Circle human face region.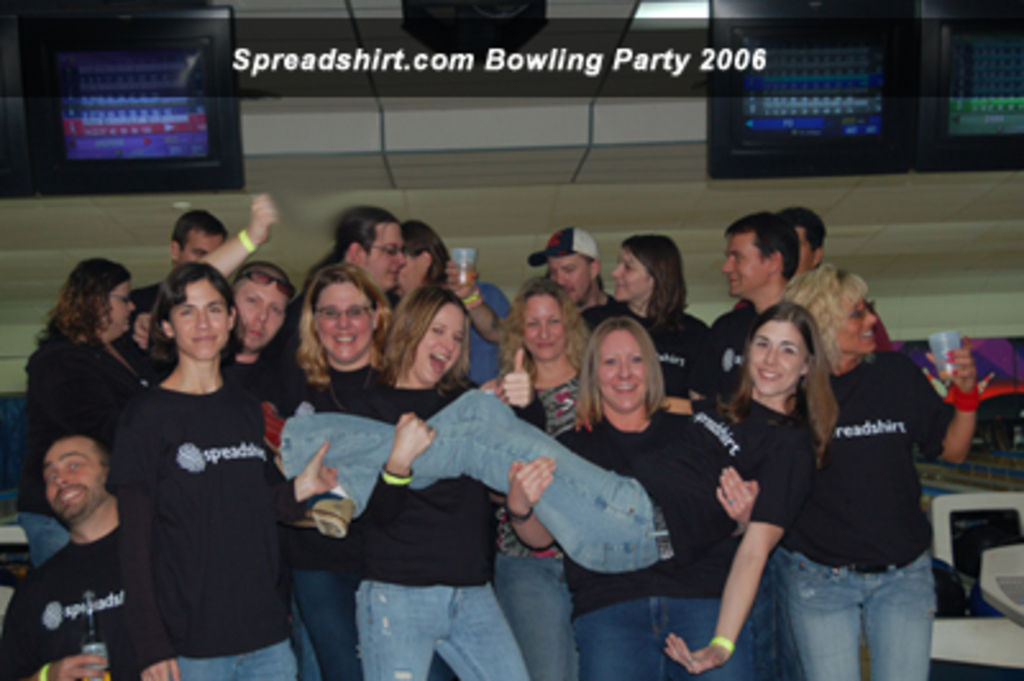
Region: (520,297,563,353).
